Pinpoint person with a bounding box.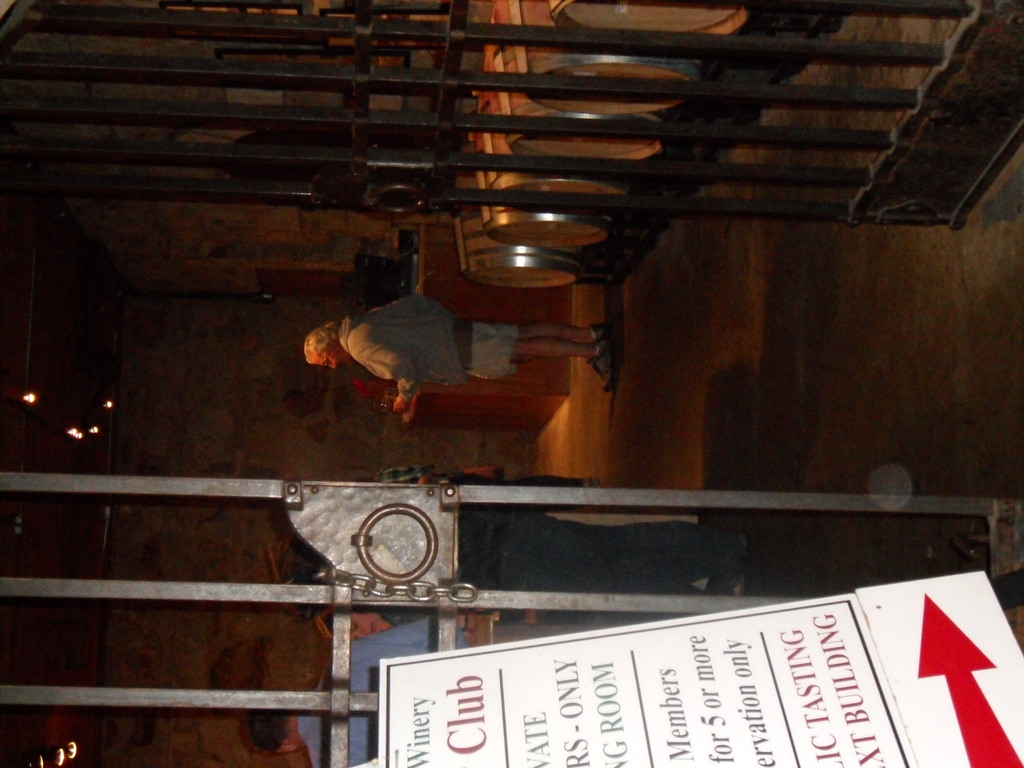
(350, 373, 369, 399).
